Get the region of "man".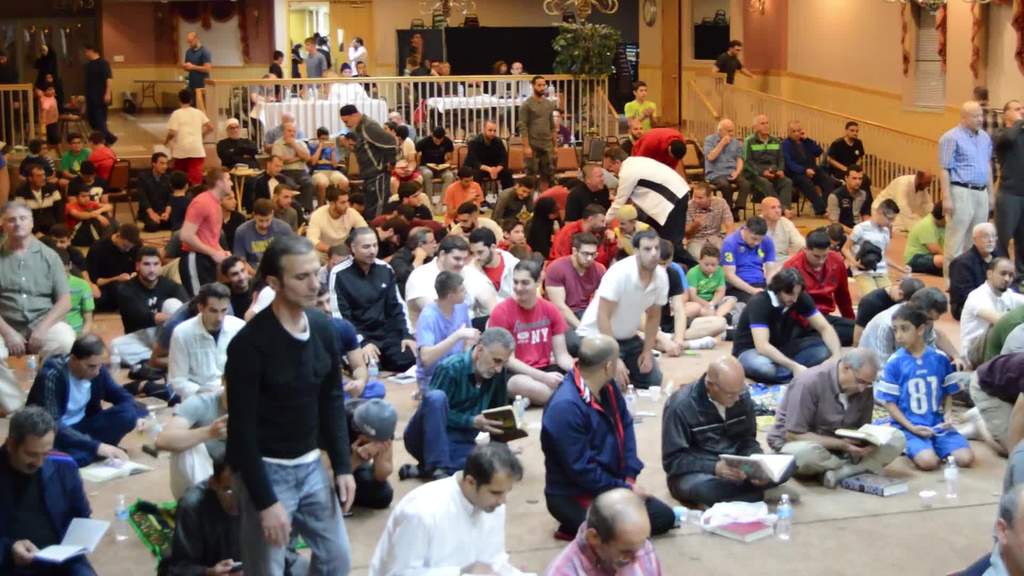
{"x1": 423, "y1": 269, "x2": 477, "y2": 366}.
